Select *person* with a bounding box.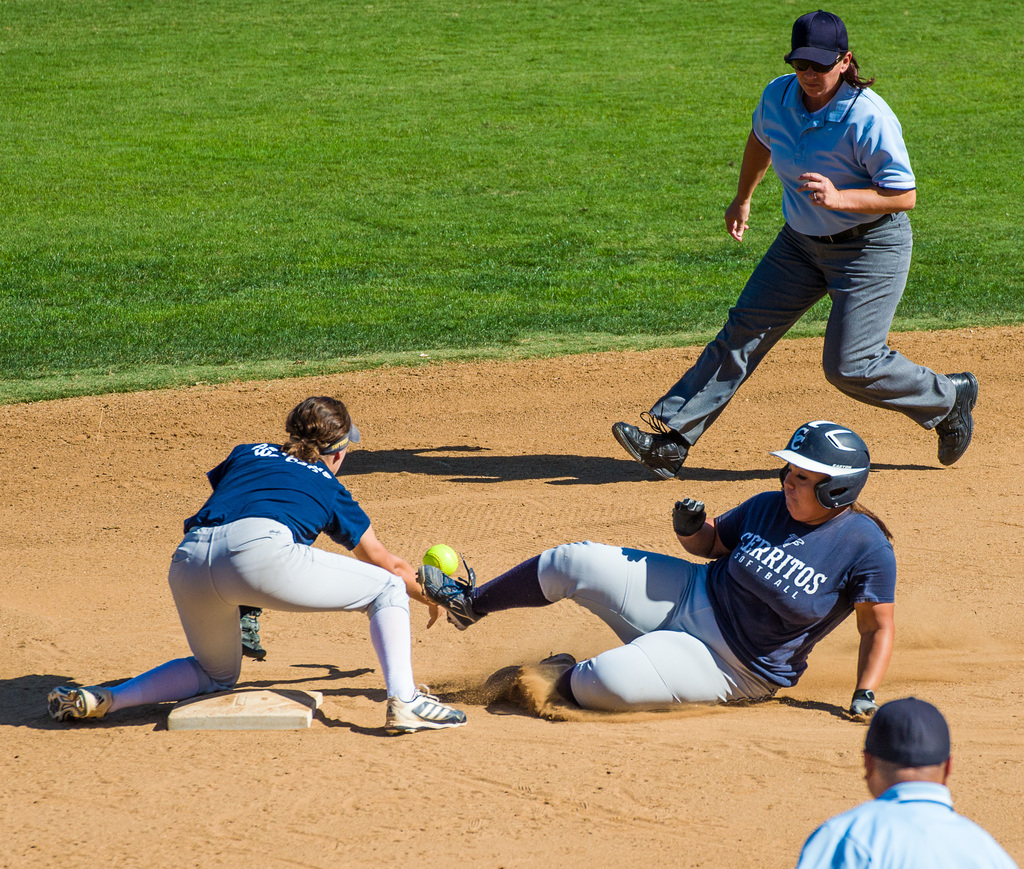
<box>484,402,891,741</box>.
